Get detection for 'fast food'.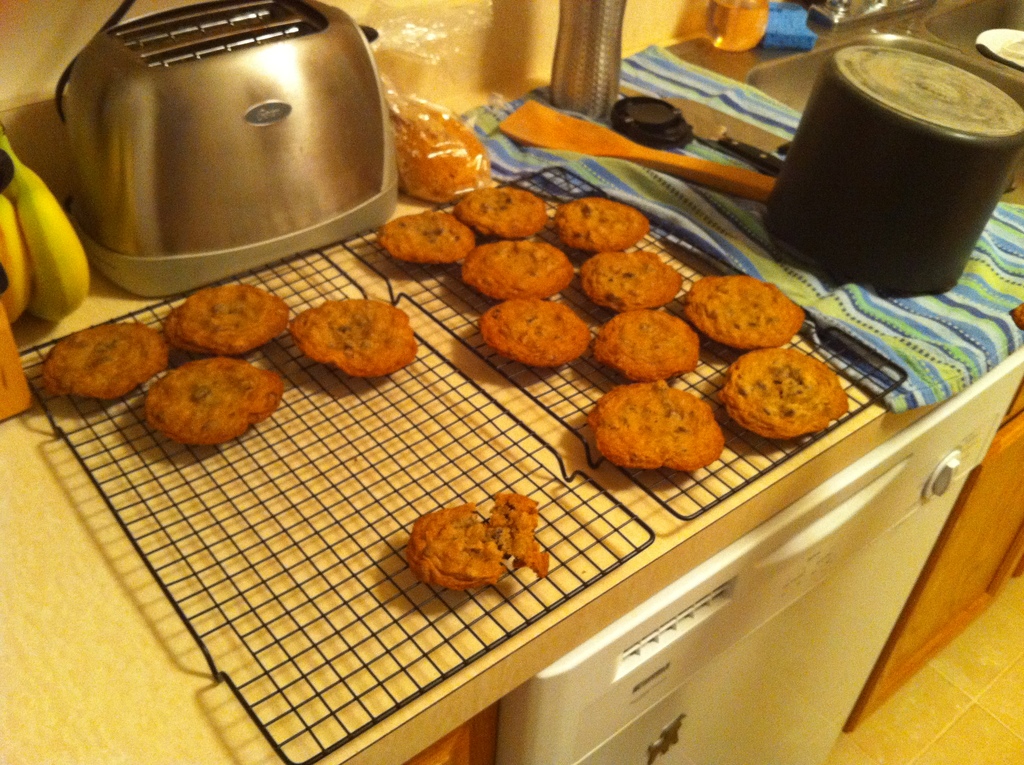
Detection: Rect(550, 194, 653, 255).
